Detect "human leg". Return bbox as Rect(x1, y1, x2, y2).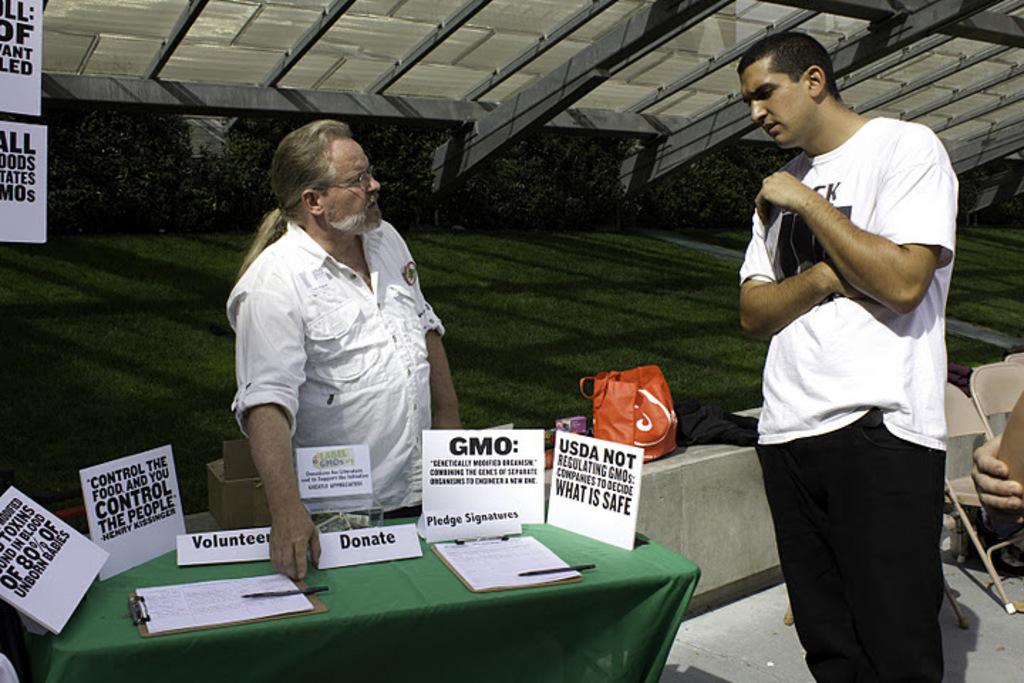
Rect(757, 444, 869, 677).
